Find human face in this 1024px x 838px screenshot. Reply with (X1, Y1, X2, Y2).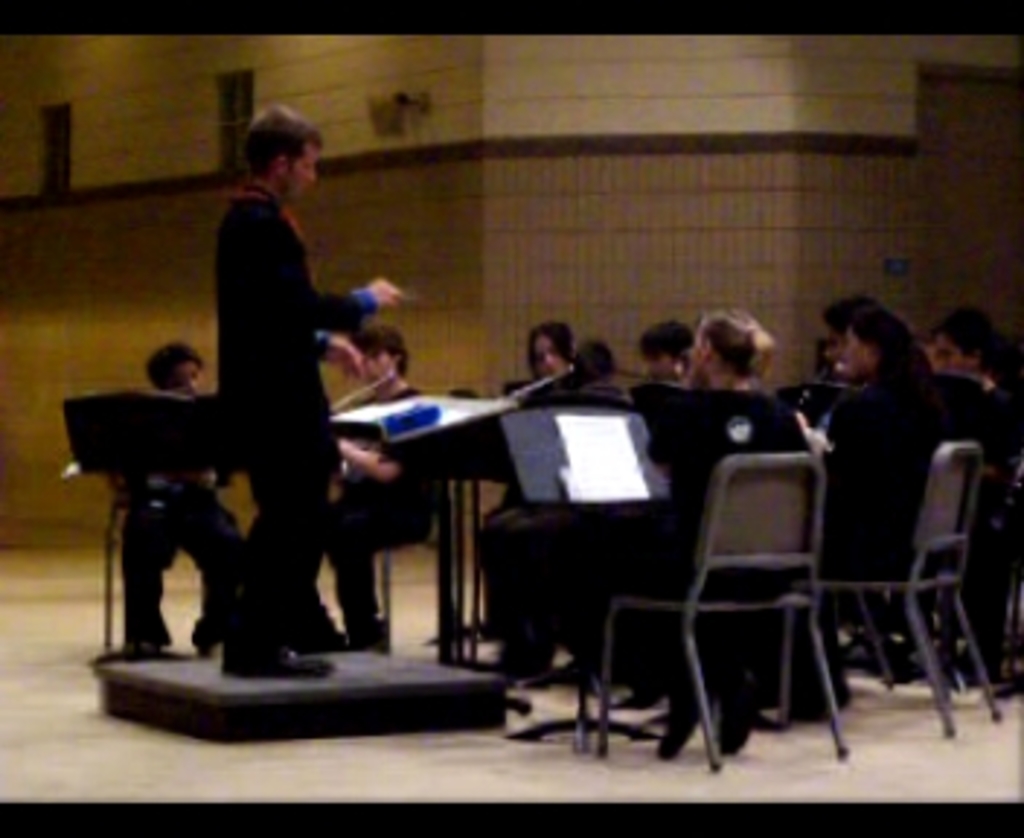
(169, 358, 198, 399).
